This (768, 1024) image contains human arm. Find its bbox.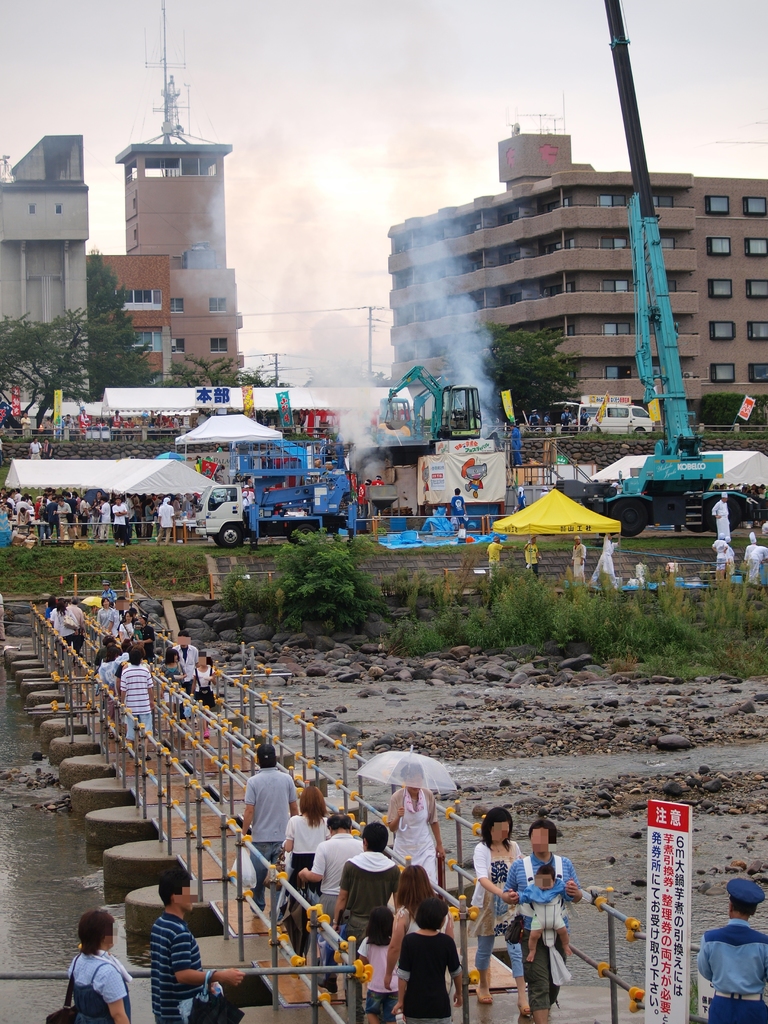
(158, 503, 163, 526).
